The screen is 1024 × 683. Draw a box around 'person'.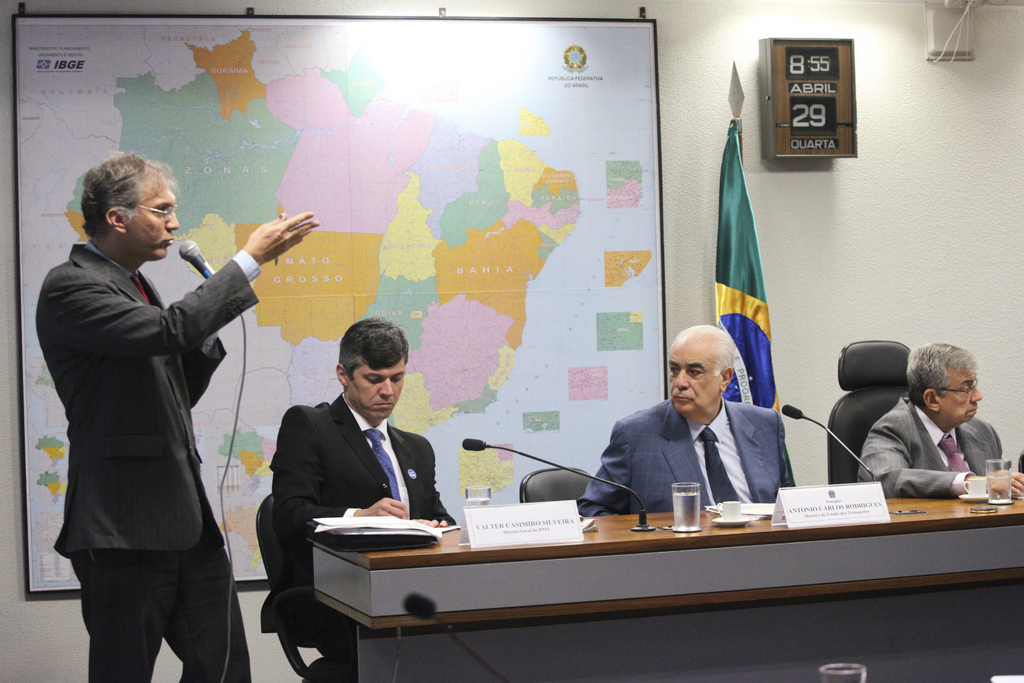
Rect(576, 323, 797, 522).
